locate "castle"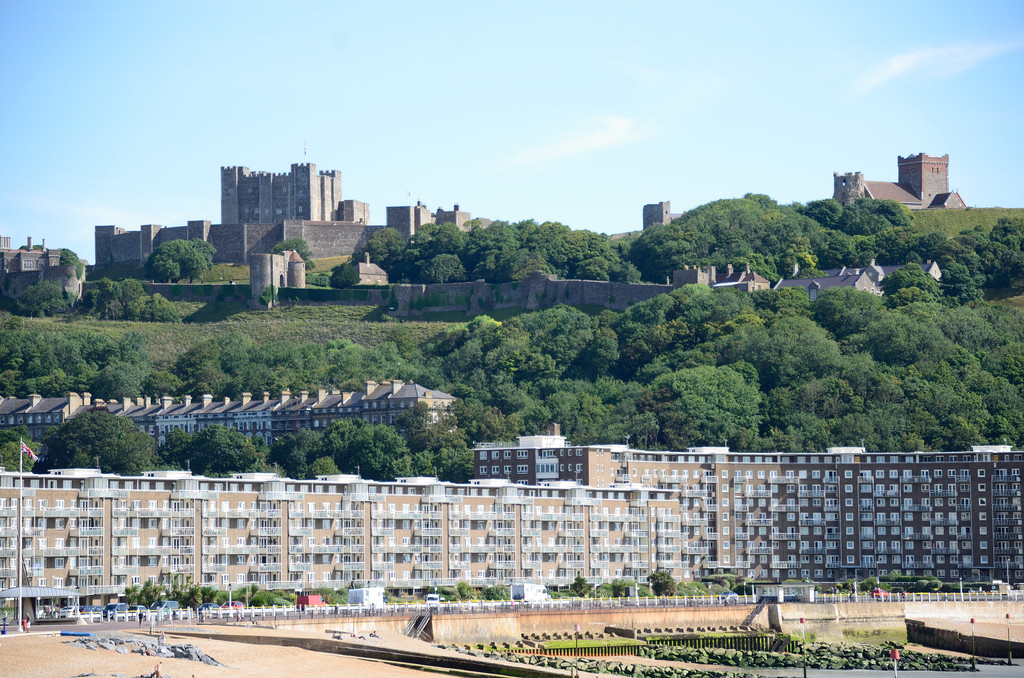
select_region(644, 195, 687, 228)
